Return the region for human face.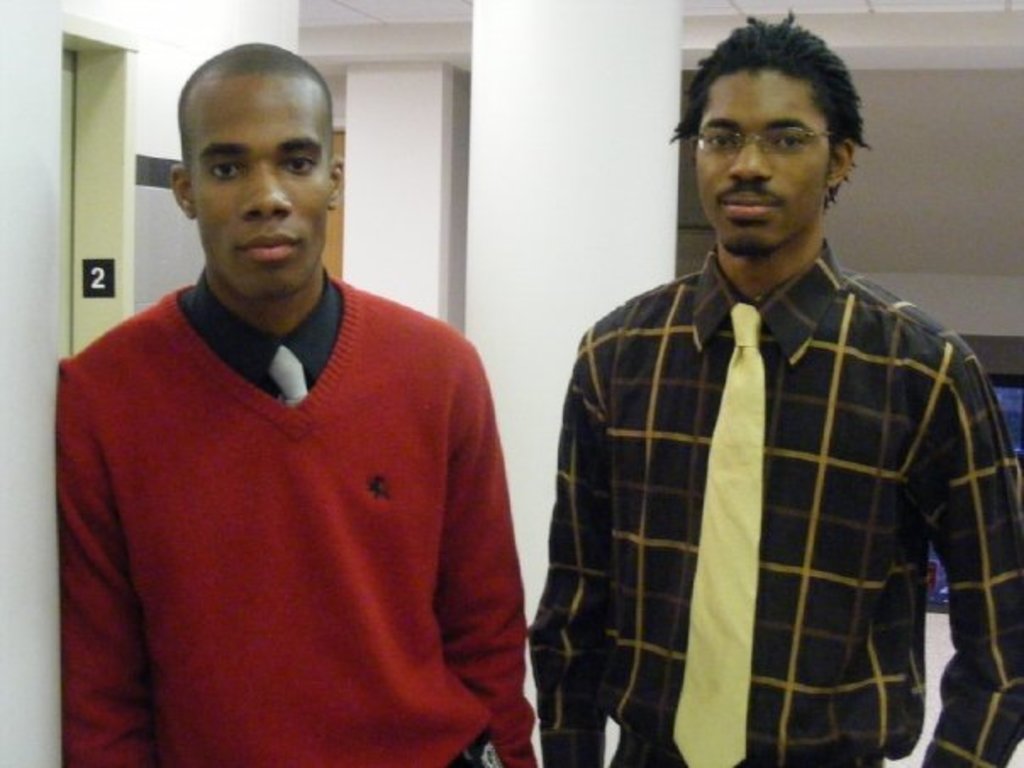
rect(697, 76, 829, 258).
